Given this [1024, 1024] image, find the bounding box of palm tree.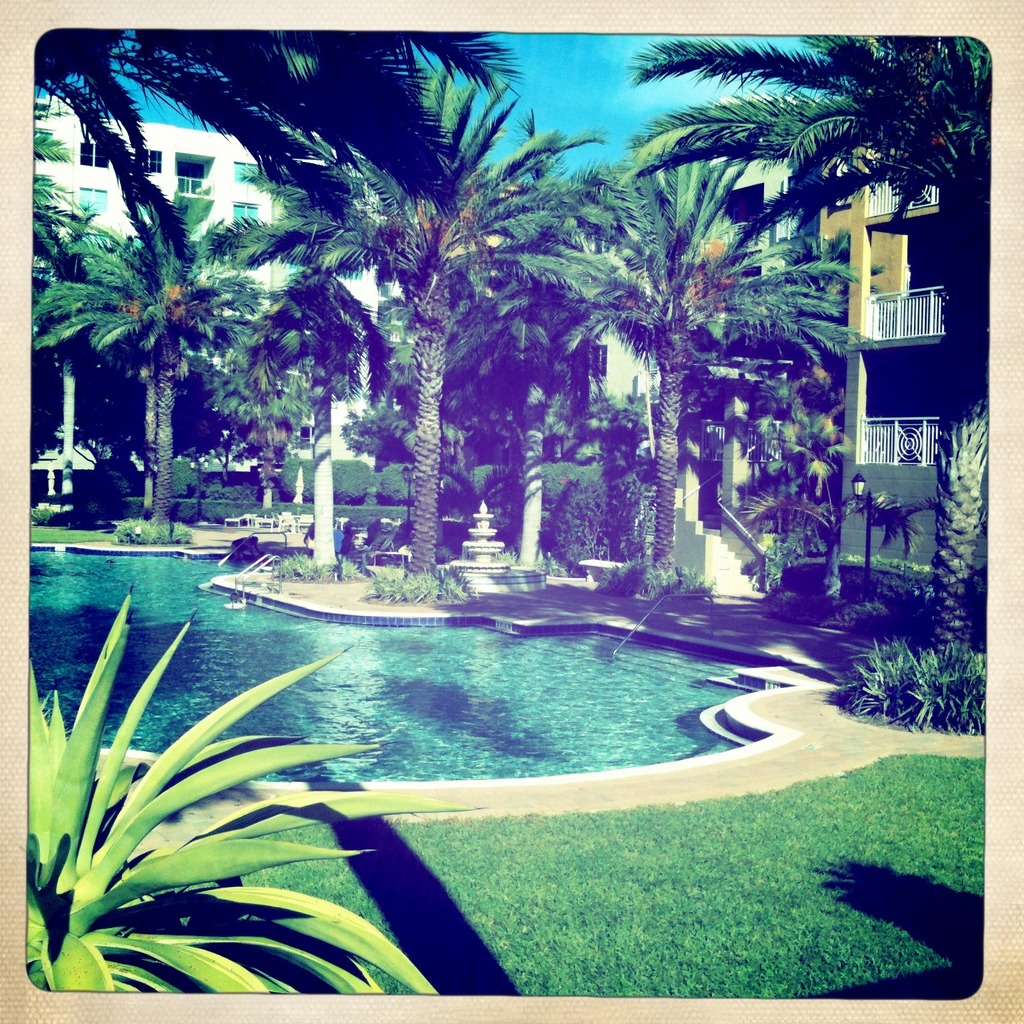
<box>334,106,574,545</box>.
